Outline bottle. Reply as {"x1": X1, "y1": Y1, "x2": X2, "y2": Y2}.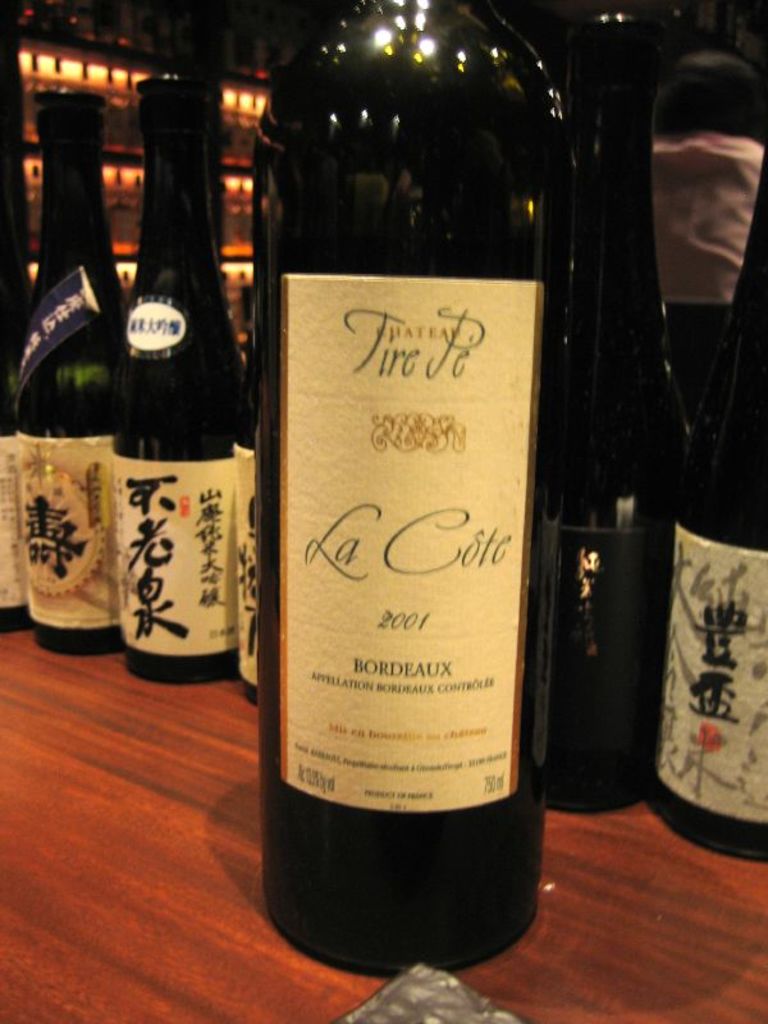
{"x1": 105, "y1": 72, "x2": 239, "y2": 681}.
